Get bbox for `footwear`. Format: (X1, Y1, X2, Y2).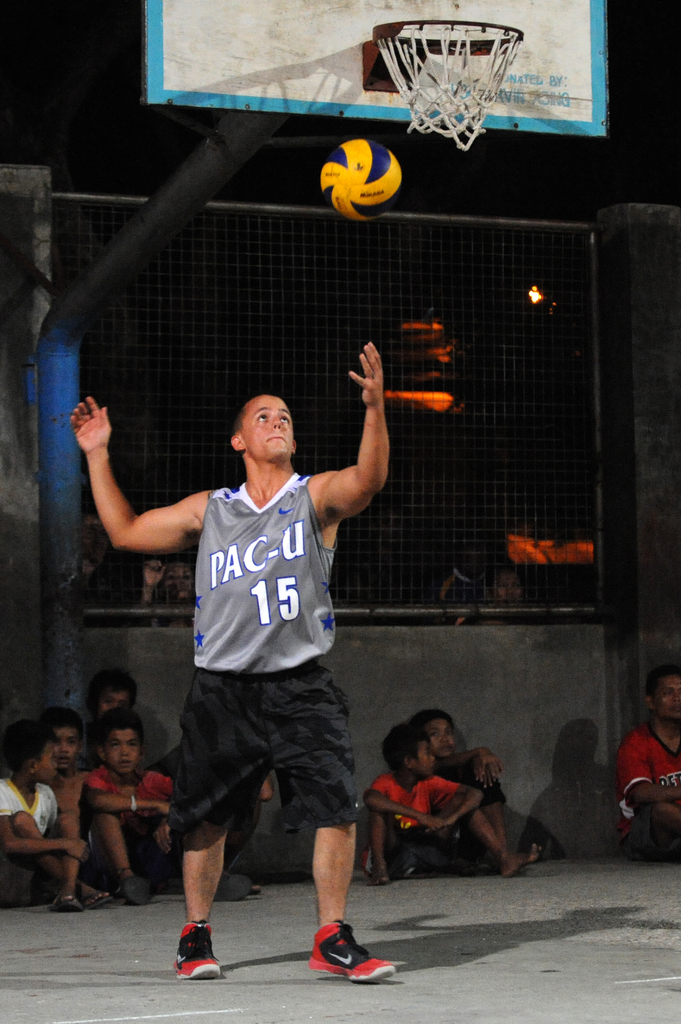
(49, 897, 84, 915).
